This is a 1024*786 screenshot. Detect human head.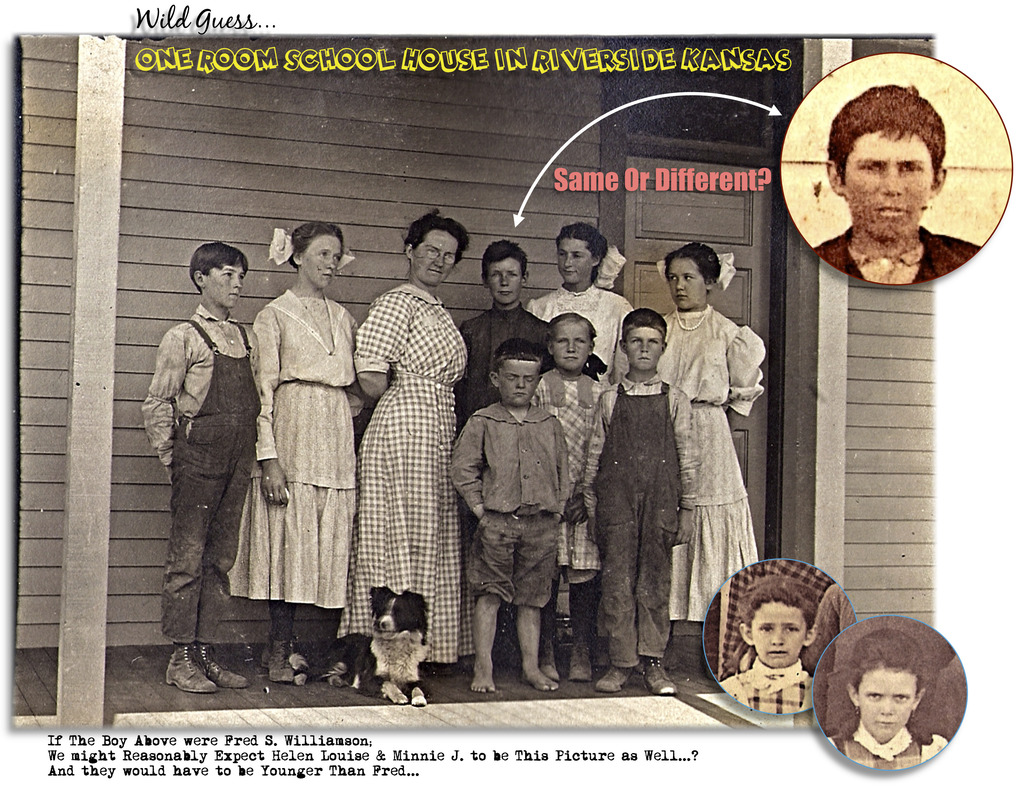
crop(799, 67, 979, 268).
